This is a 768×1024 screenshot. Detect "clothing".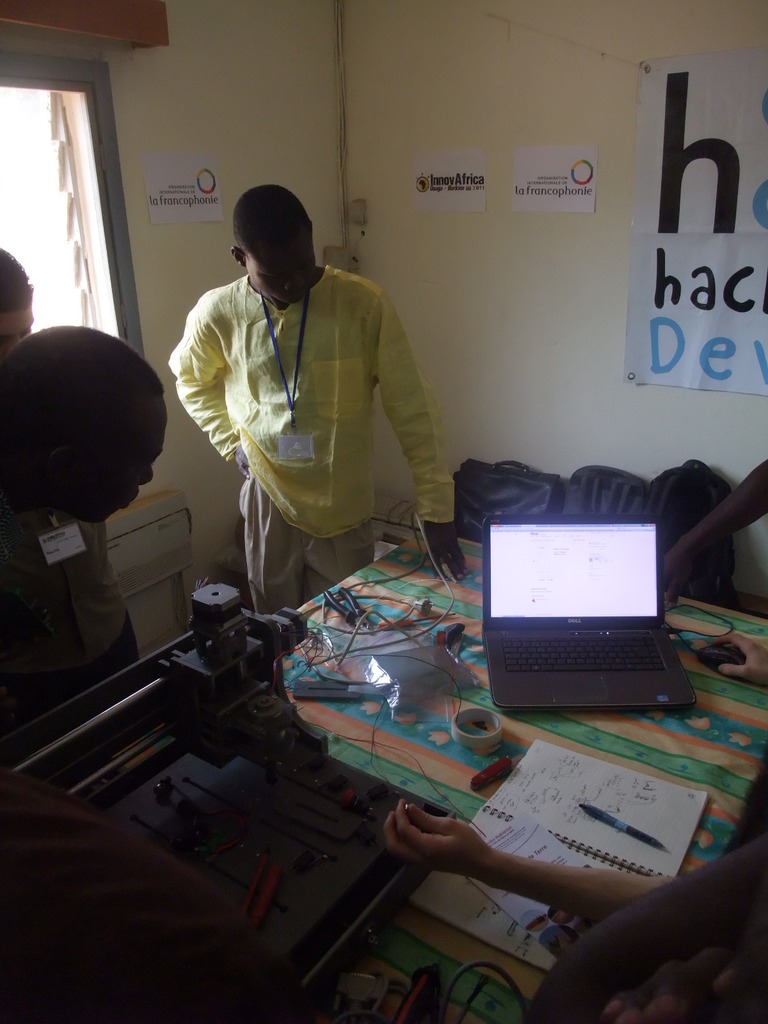
BBox(0, 508, 131, 739).
